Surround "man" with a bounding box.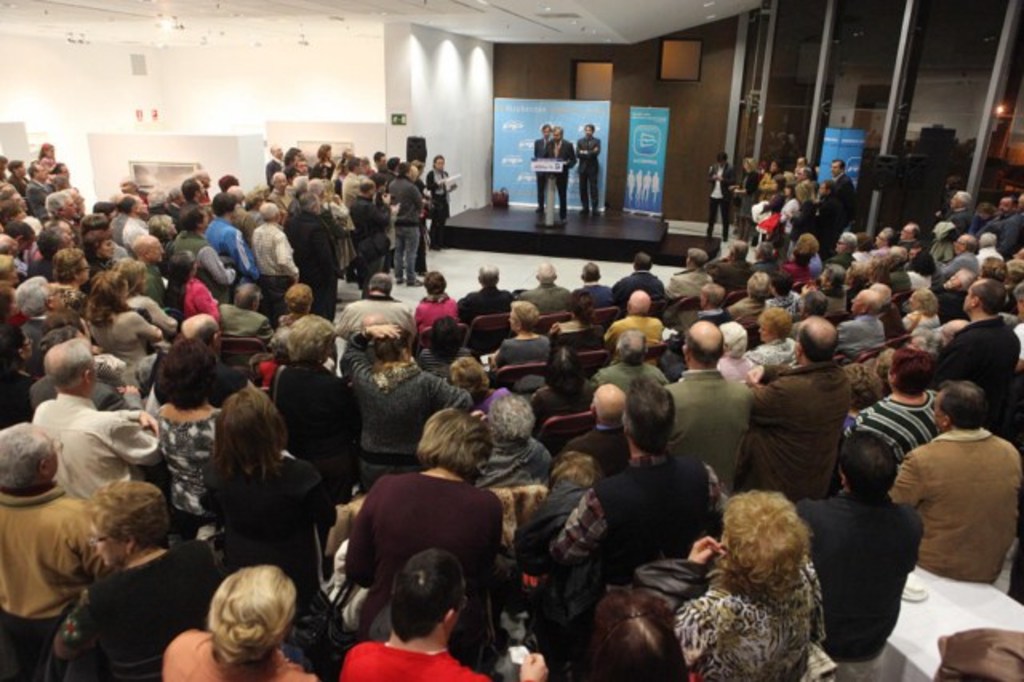
region(571, 126, 600, 218).
